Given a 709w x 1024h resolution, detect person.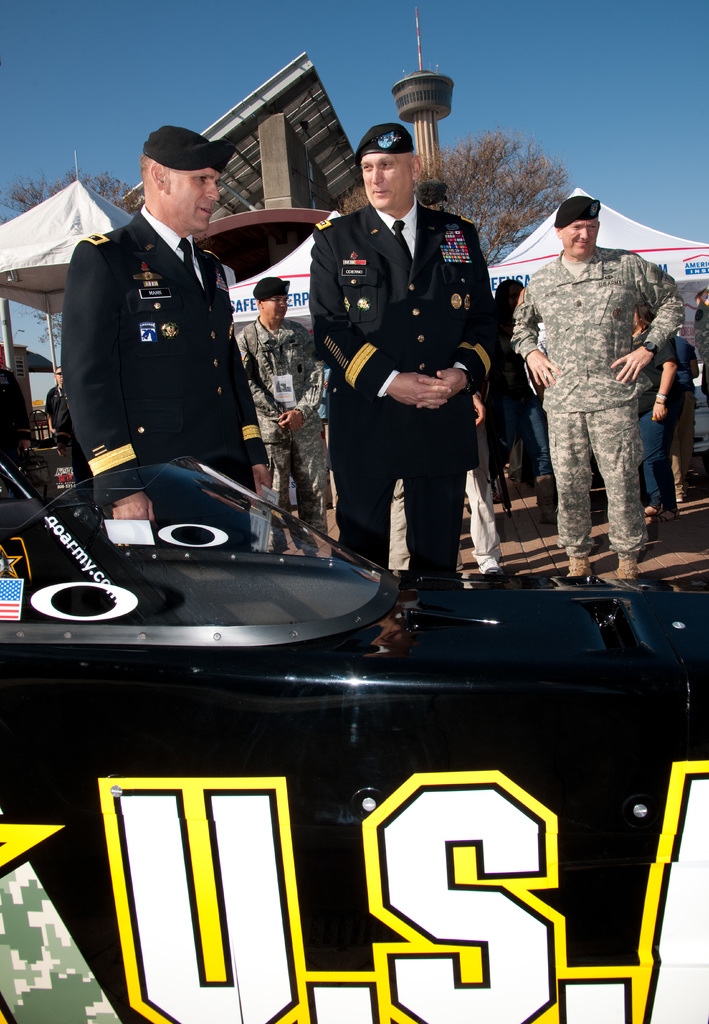
x1=309, y1=122, x2=494, y2=570.
